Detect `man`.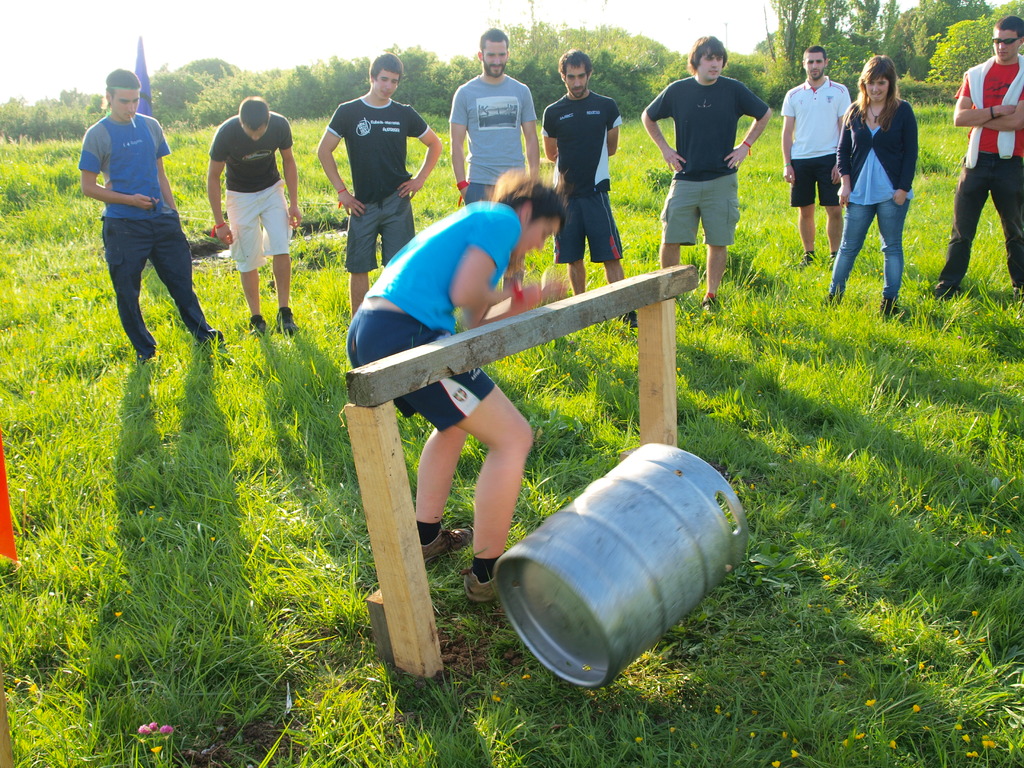
Detected at crop(81, 72, 199, 372).
